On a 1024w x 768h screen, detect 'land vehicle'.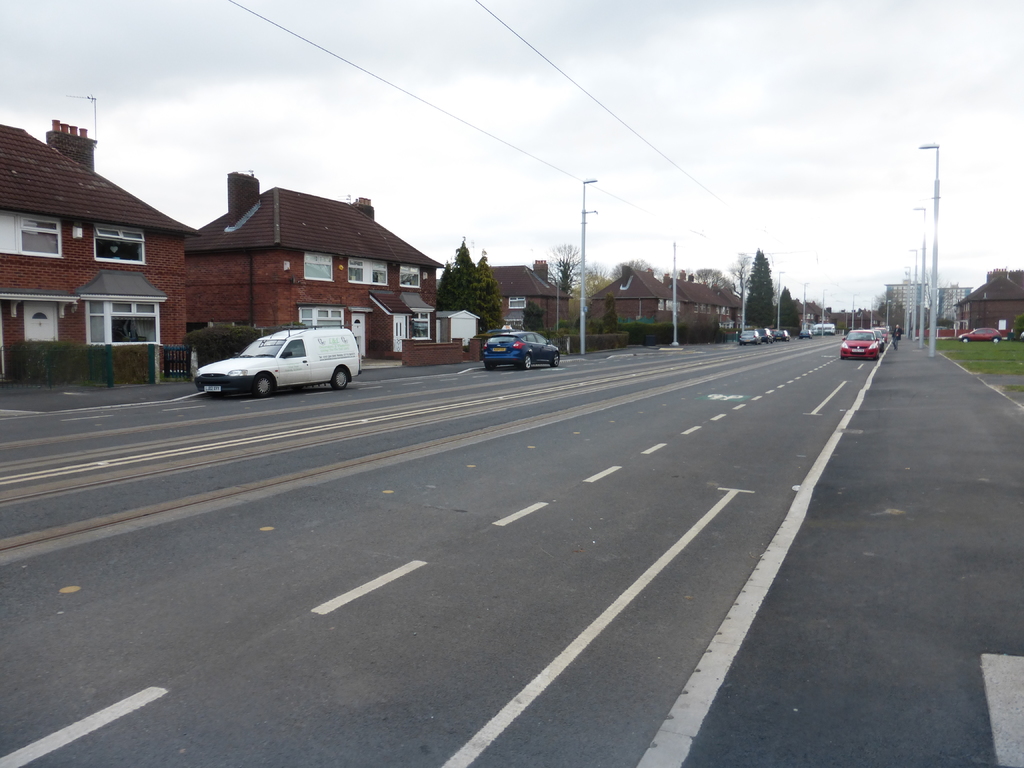
(739,328,762,342).
